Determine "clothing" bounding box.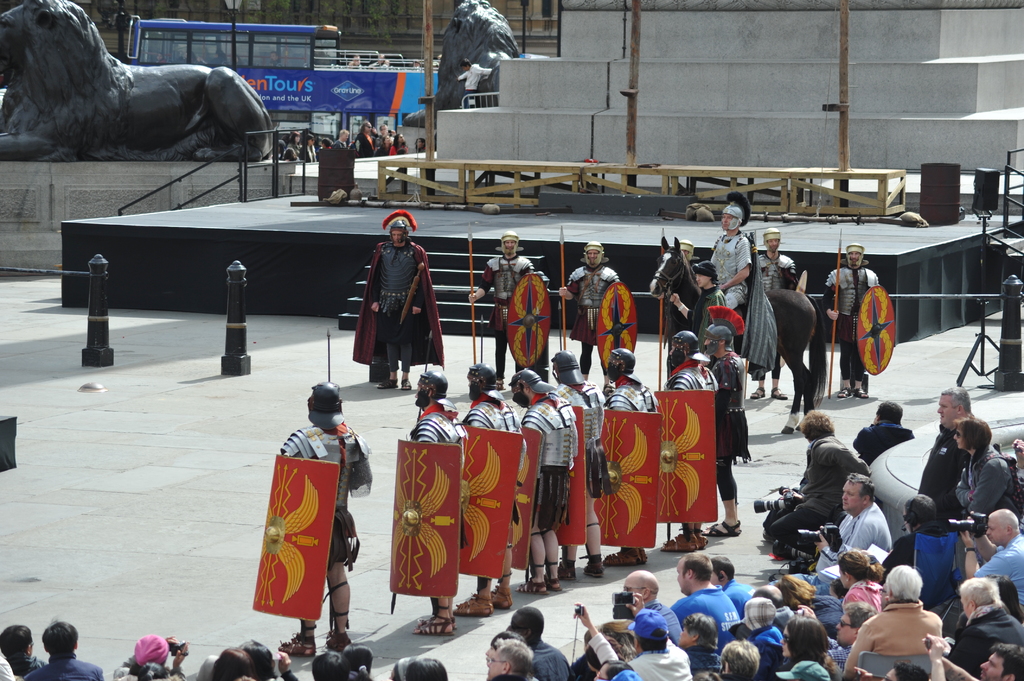
Determined: 564,257,620,368.
